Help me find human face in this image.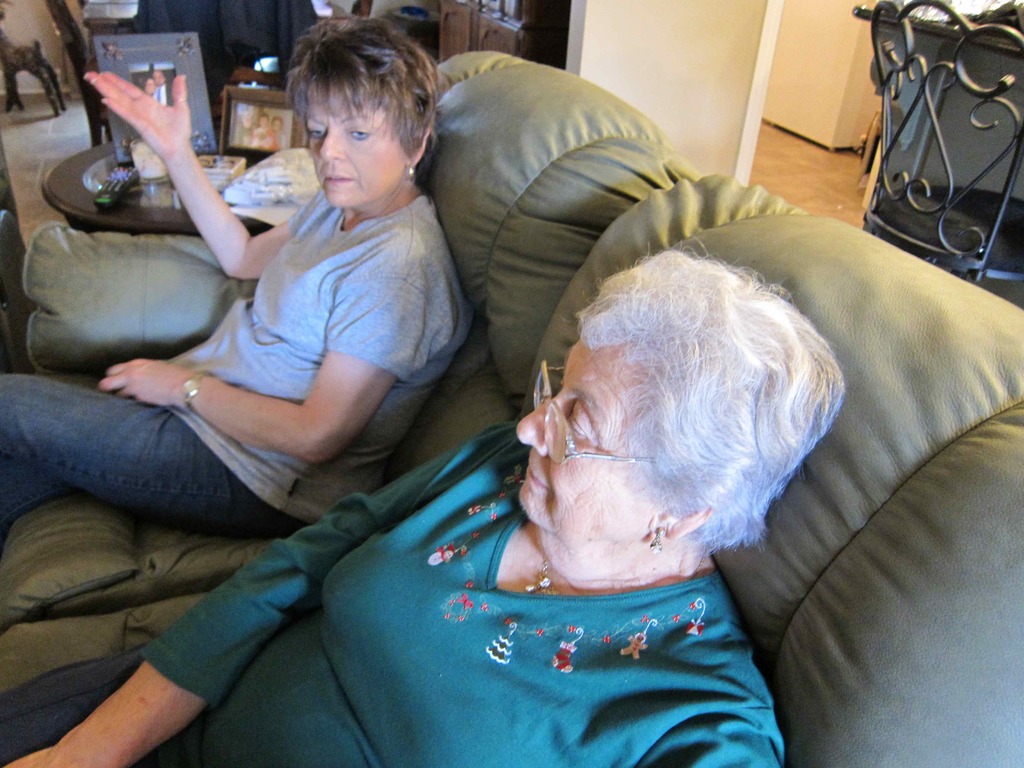
Found it: select_region(239, 112, 252, 129).
